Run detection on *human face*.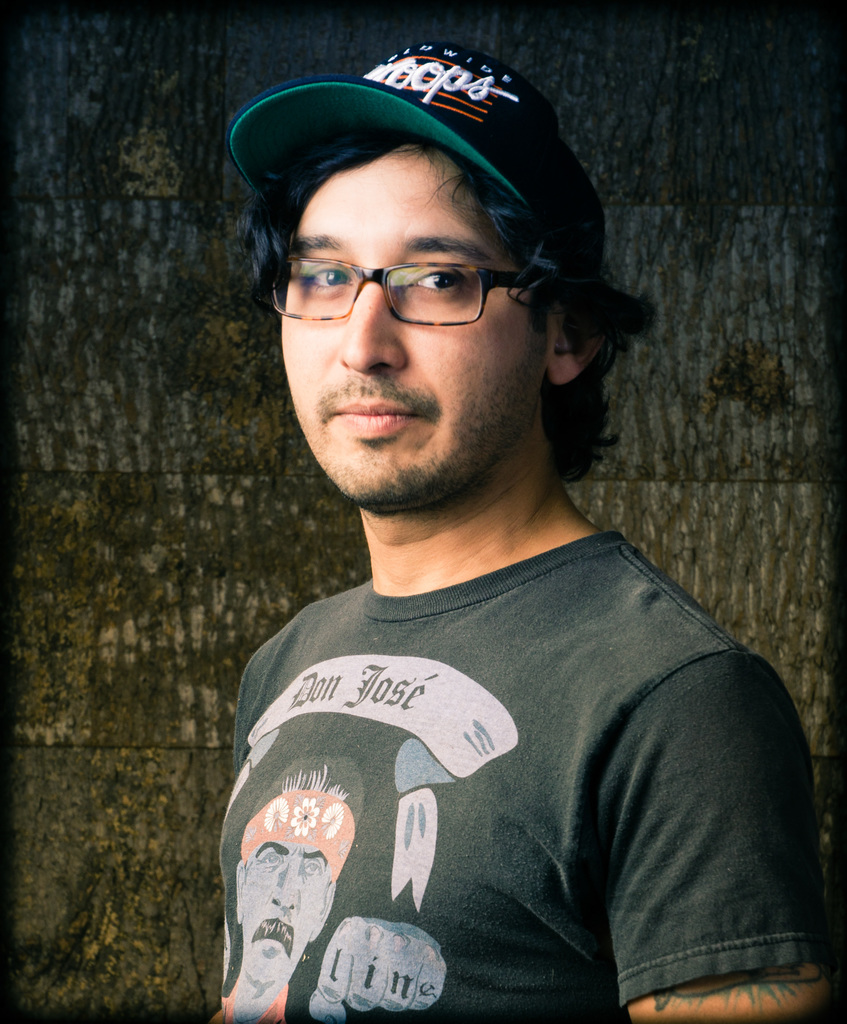
Result: BBox(240, 844, 336, 986).
